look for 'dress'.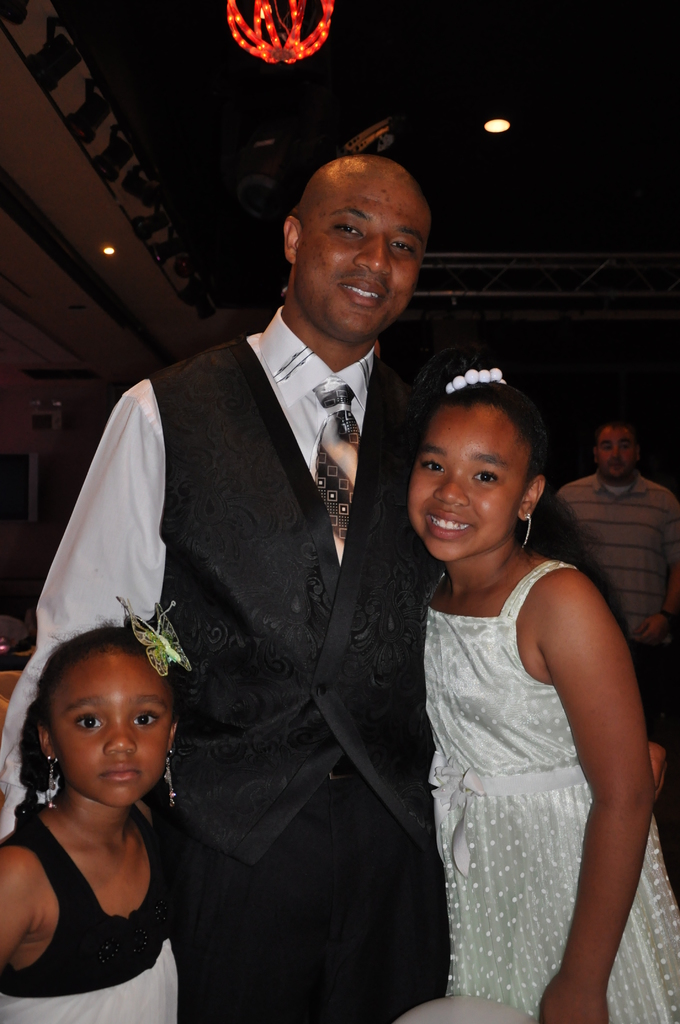
Found: box(418, 556, 679, 1023).
